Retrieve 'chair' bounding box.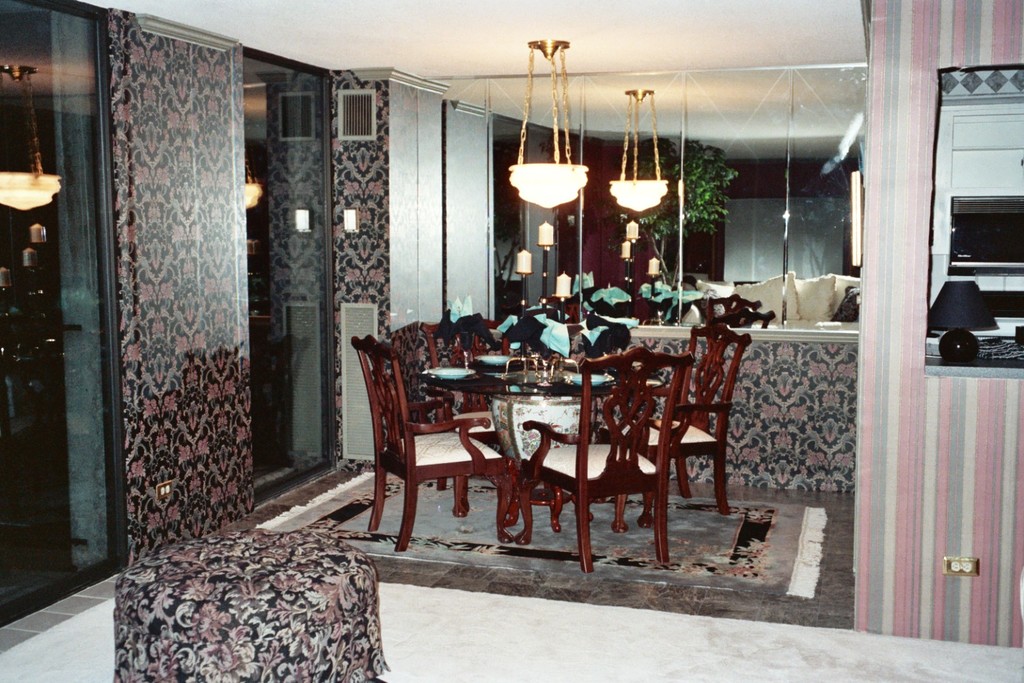
Bounding box: (left=414, top=310, right=504, bottom=492).
